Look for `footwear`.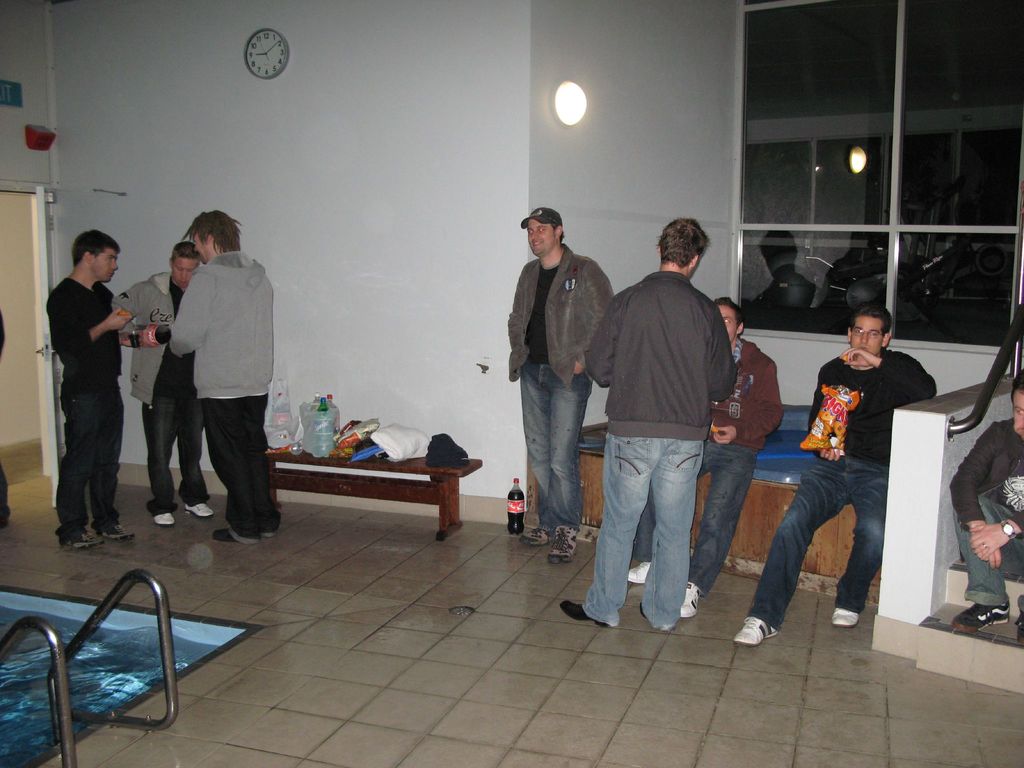
Found: l=834, t=600, r=854, b=624.
